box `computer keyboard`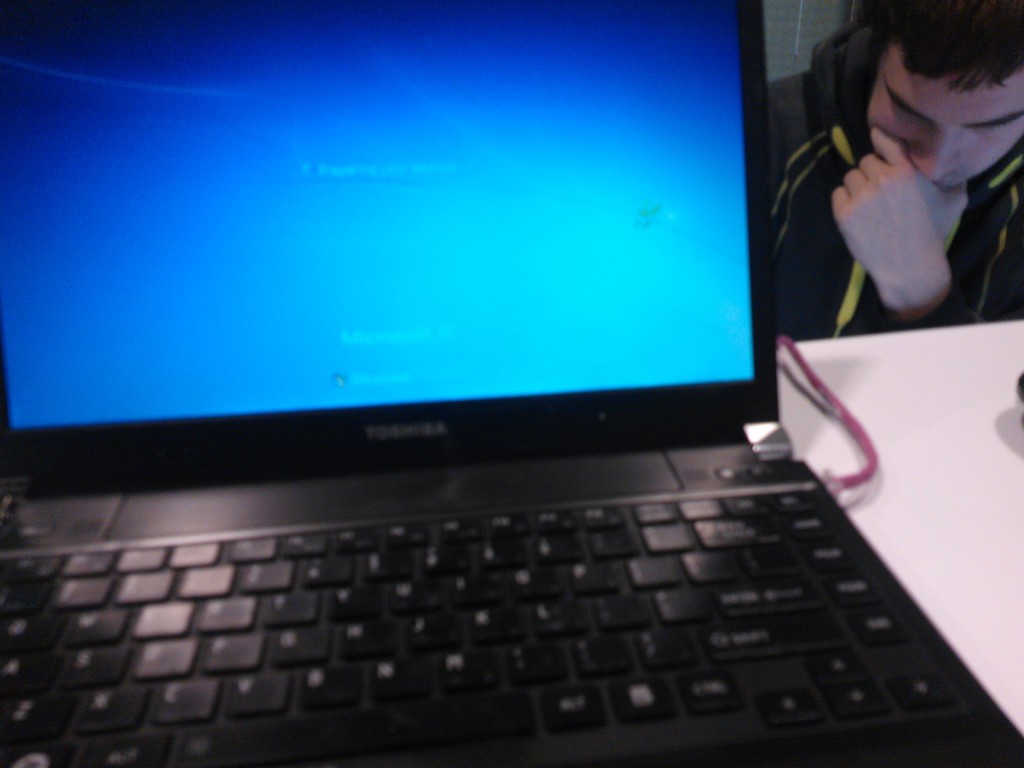
x1=0 y1=486 x2=966 y2=767
